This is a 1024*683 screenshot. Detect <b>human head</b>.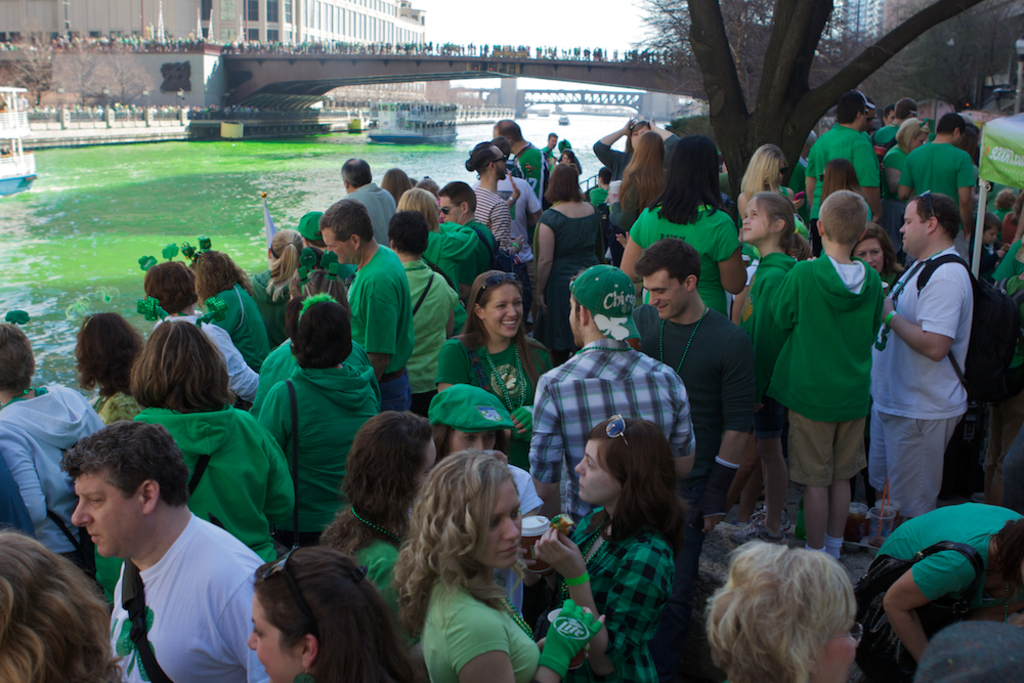
(x1=819, y1=157, x2=857, y2=191).
